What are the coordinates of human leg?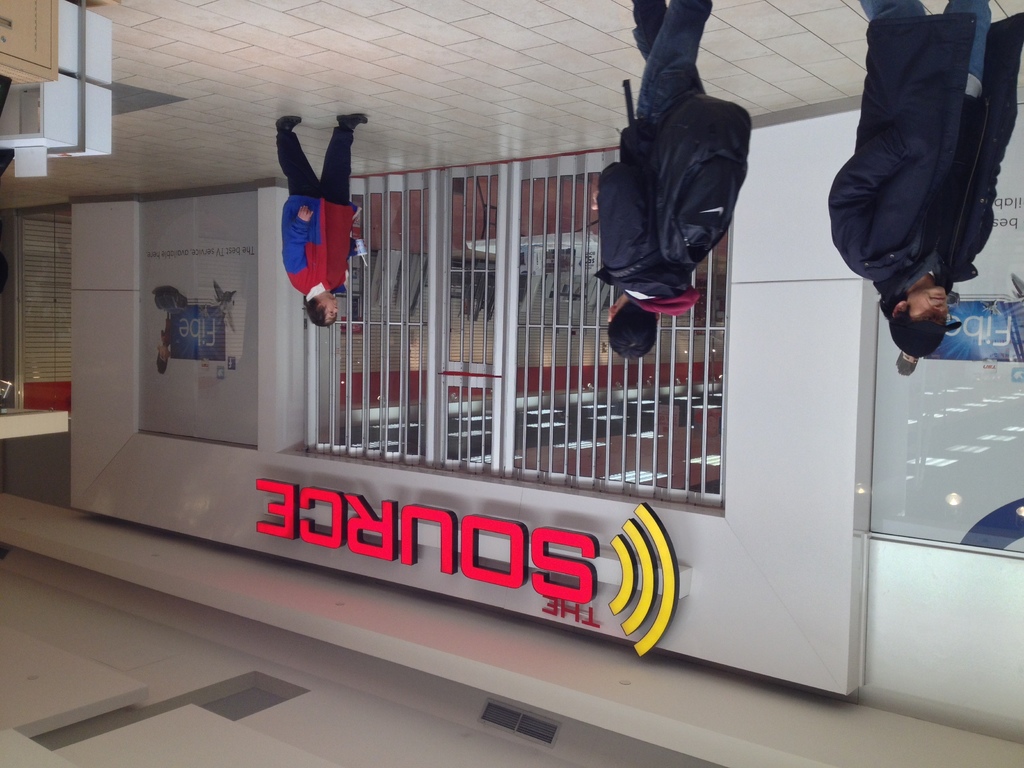
(275, 113, 319, 199).
